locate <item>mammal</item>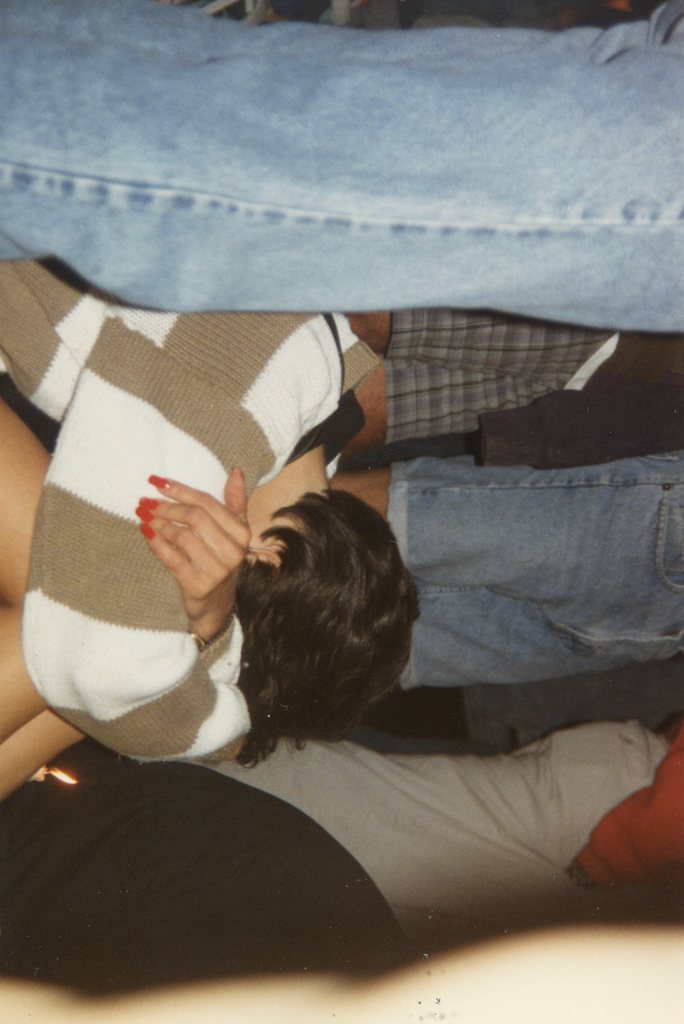
0 0 683 344
